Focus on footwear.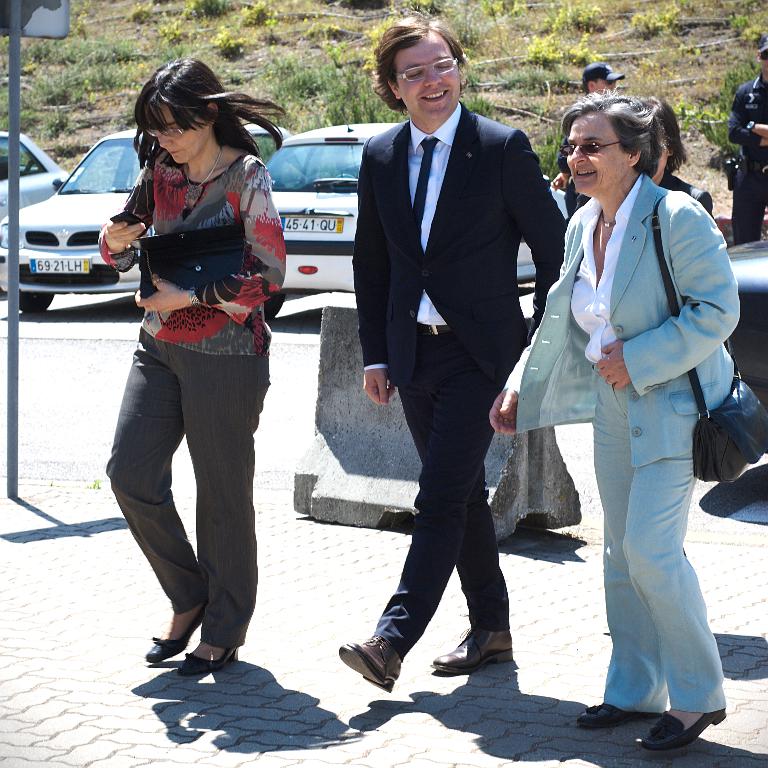
Focused at {"x1": 641, "y1": 709, "x2": 728, "y2": 751}.
